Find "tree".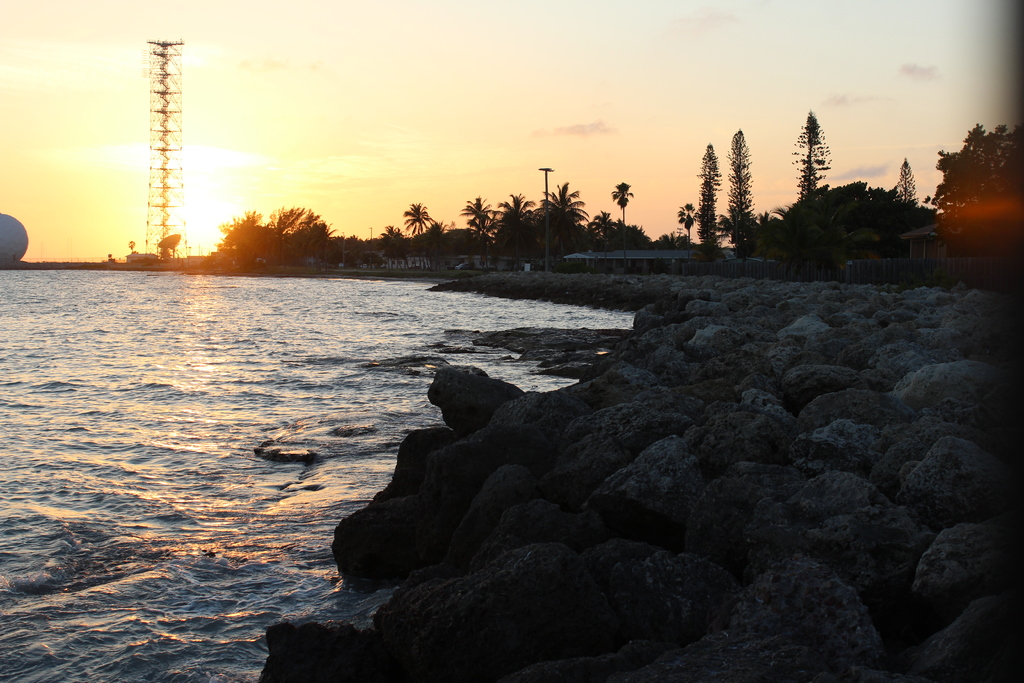
(x1=792, y1=110, x2=829, y2=237).
